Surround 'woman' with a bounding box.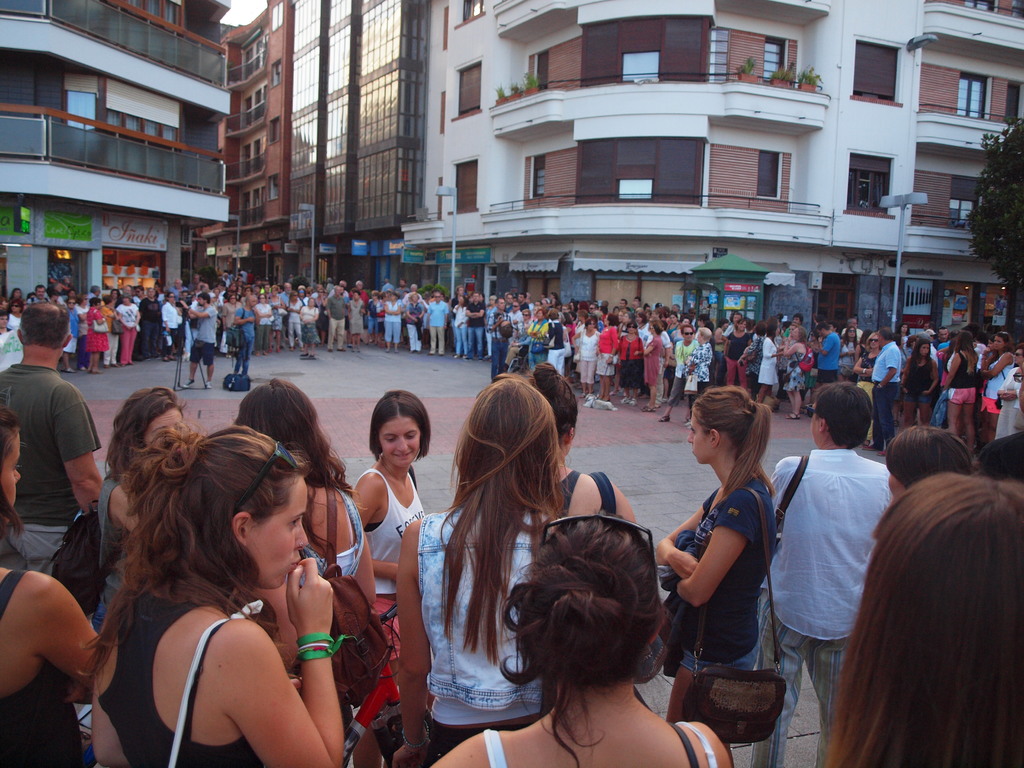
l=385, t=371, r=567, b=767.
